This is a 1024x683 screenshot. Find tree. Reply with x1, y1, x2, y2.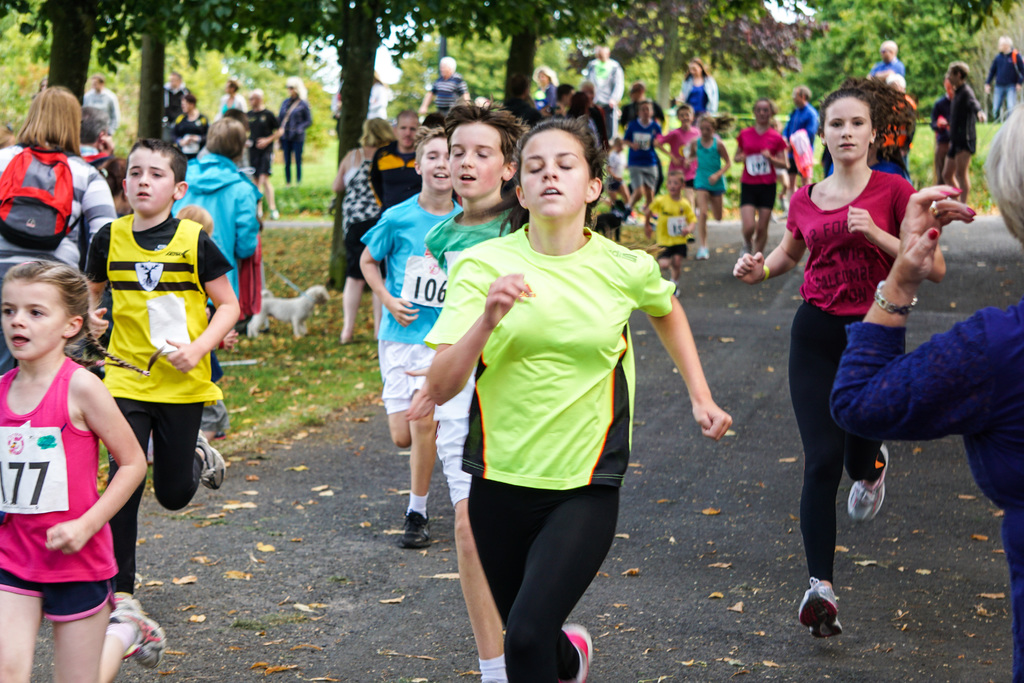
0, 0, 141, 101.
